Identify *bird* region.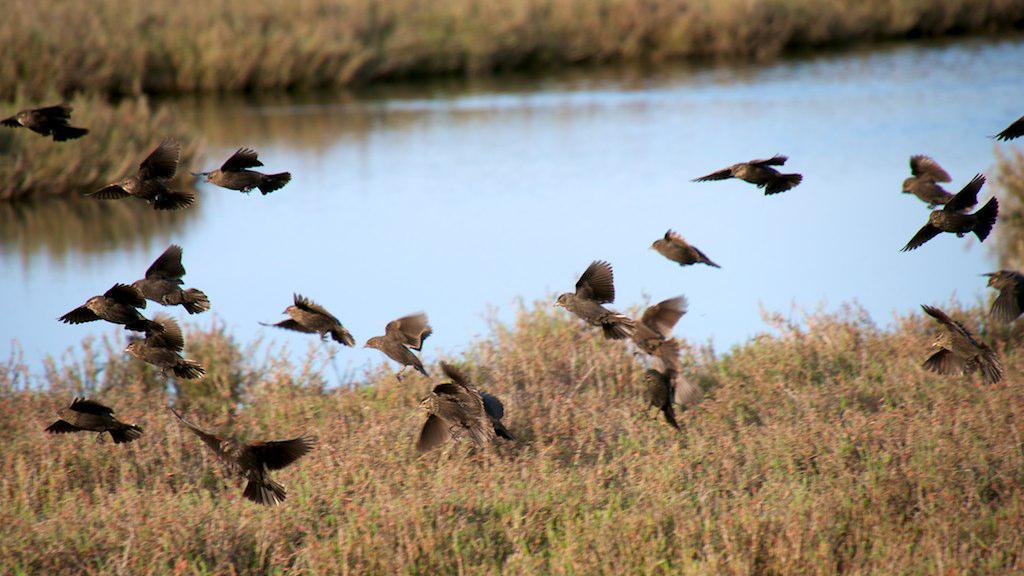
Region: 897/152/973/216.
